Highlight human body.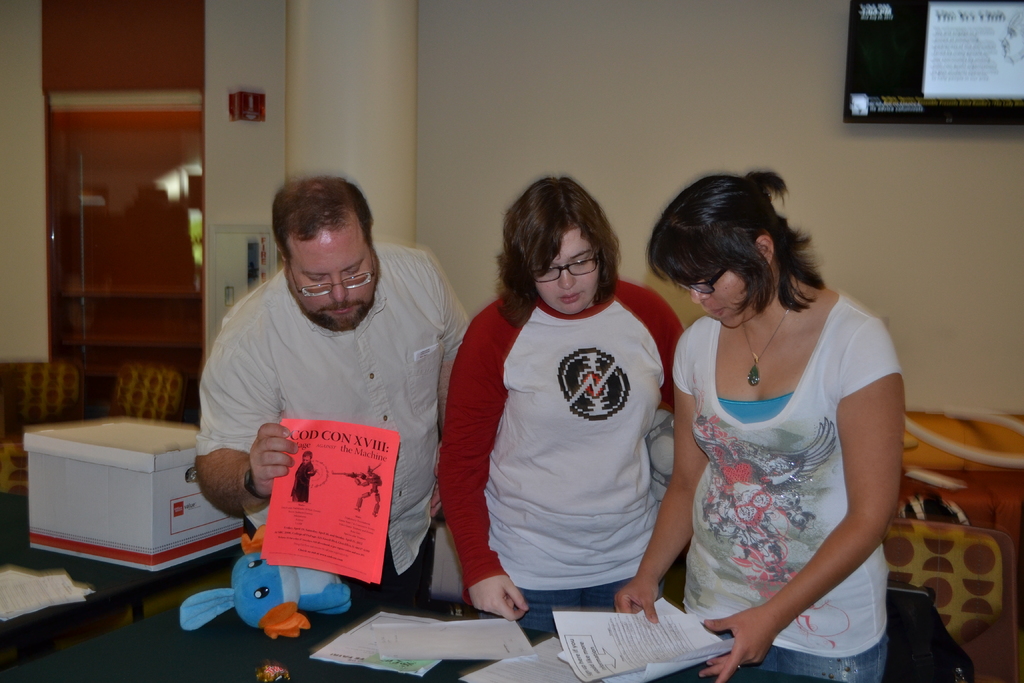
Highlighted region: (193,241,472,606).
